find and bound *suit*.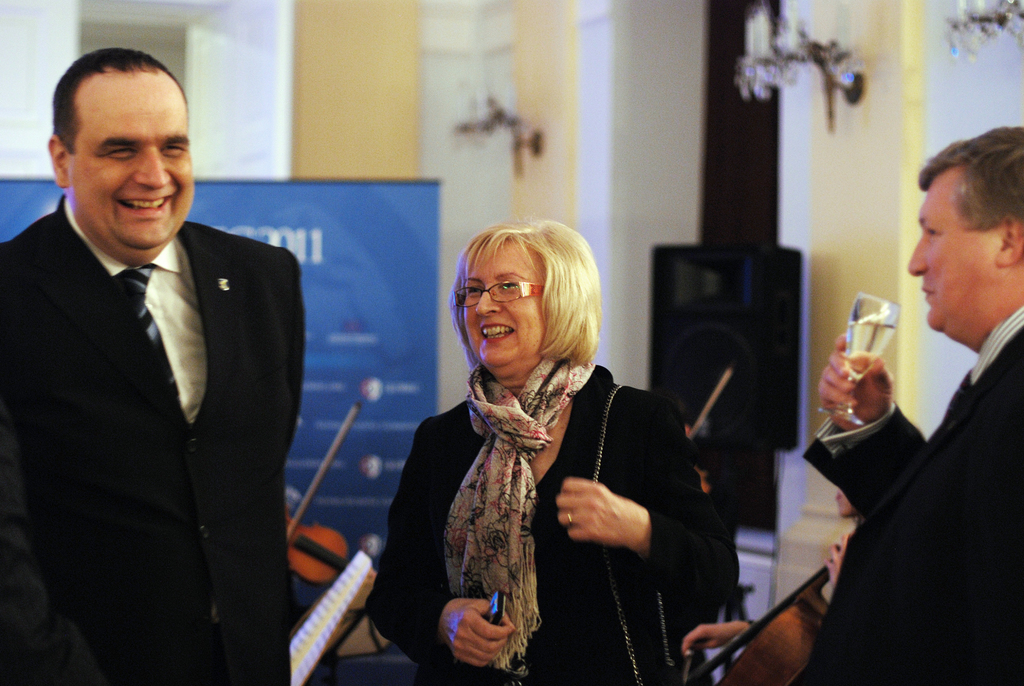
Bound: <bbox>803, 306, 1023, 685</bbox>.
